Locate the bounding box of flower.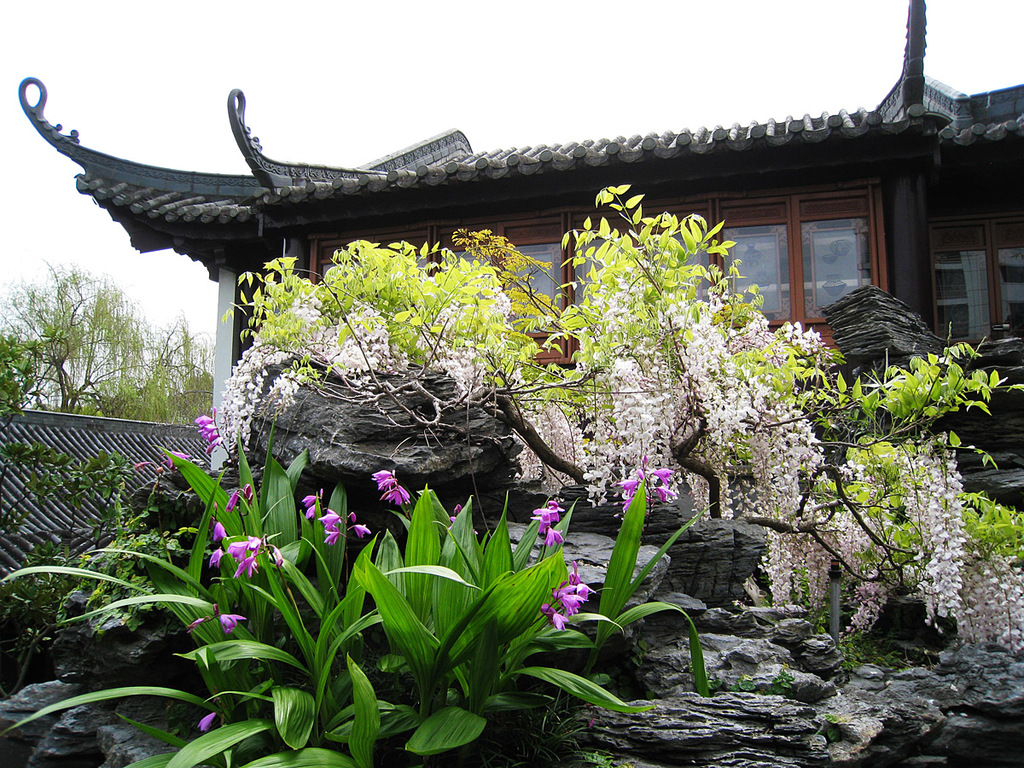
Bounding box: region(325, 531, 340, 544).
